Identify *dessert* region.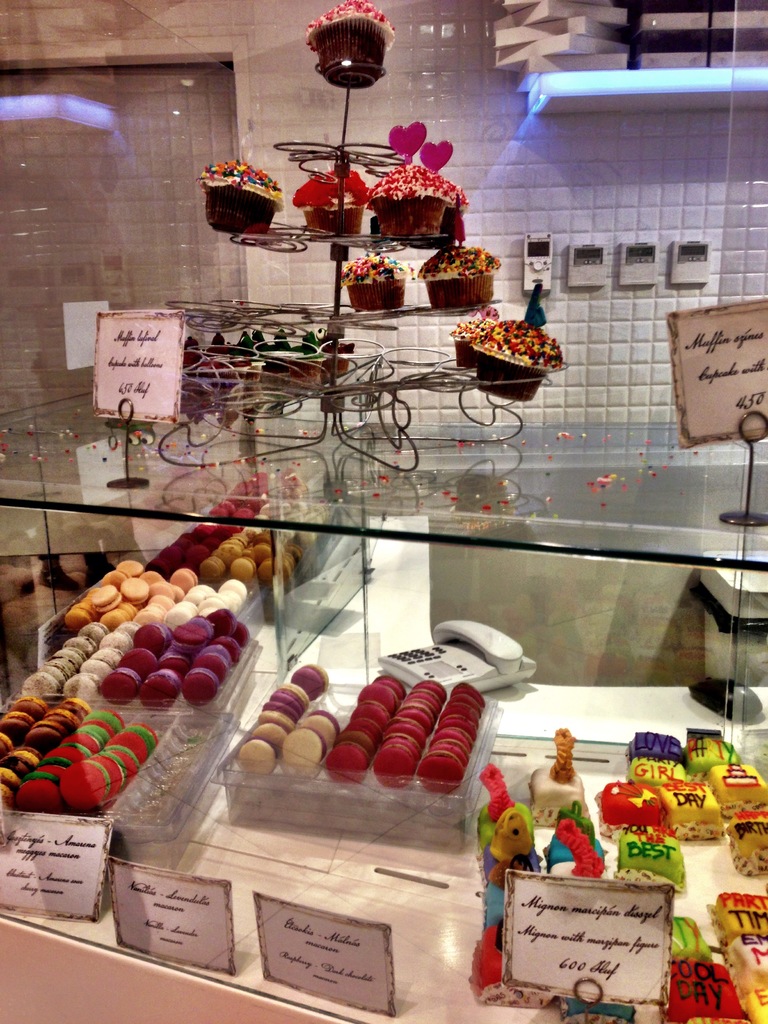
Region: detection(626, 731, 687, 781).
